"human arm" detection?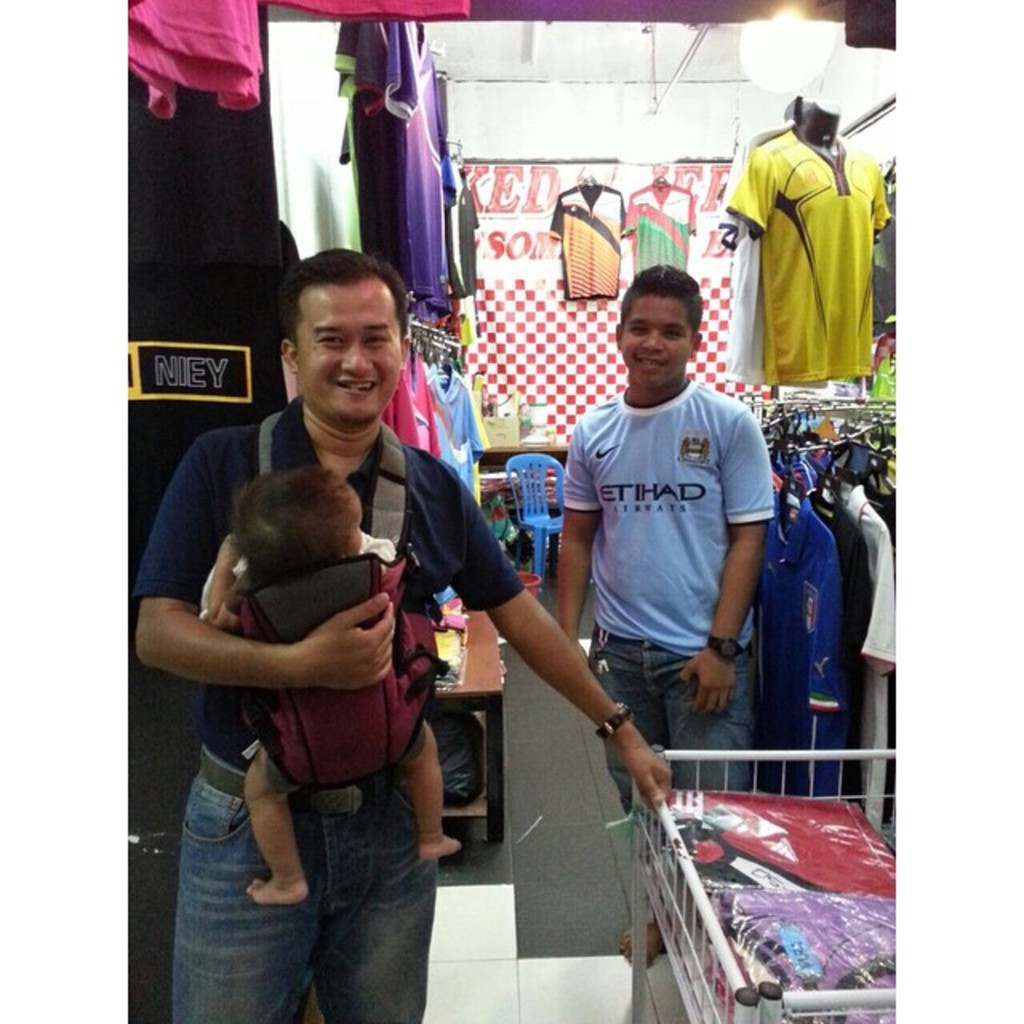
x1=552 y1=406 x2=605 y2=645
